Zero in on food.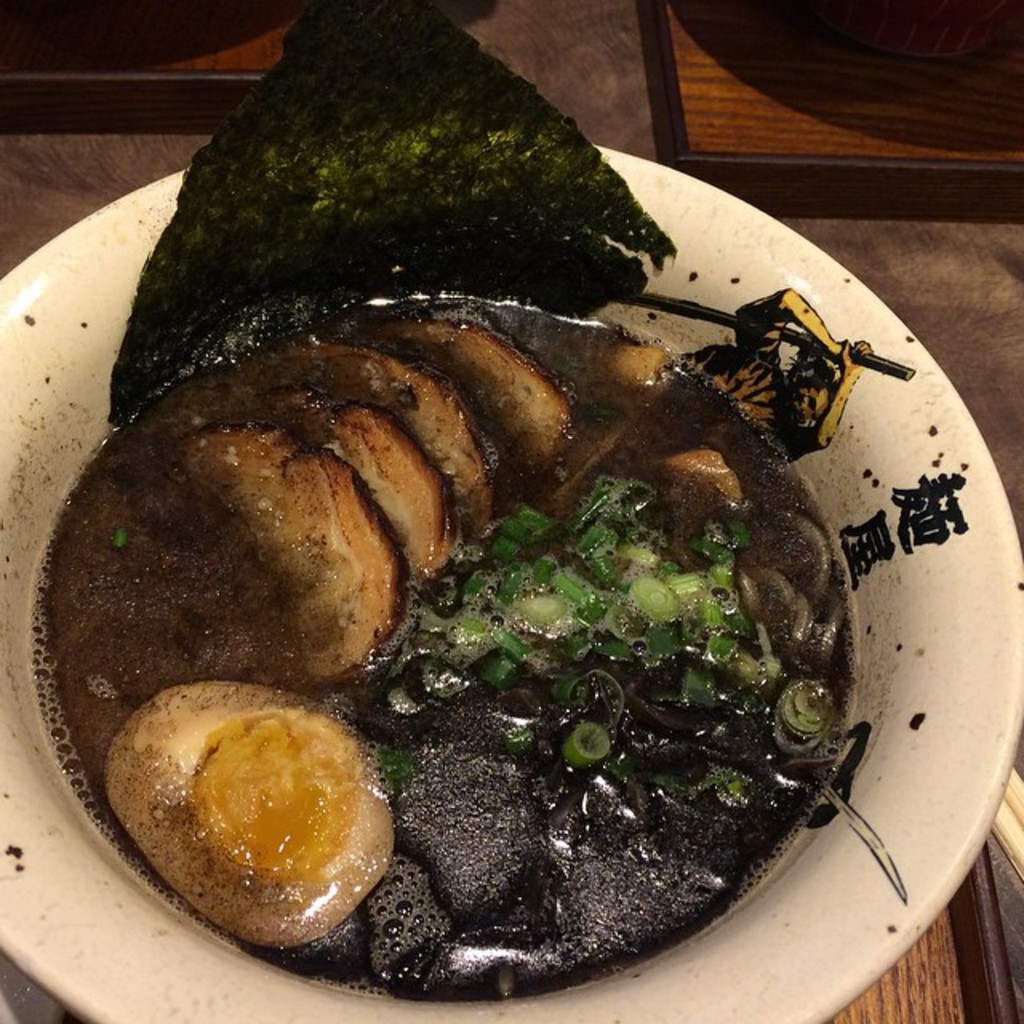
Zeroed in: pyautogui.locateOnScreen(546, 341, 682, 502).
